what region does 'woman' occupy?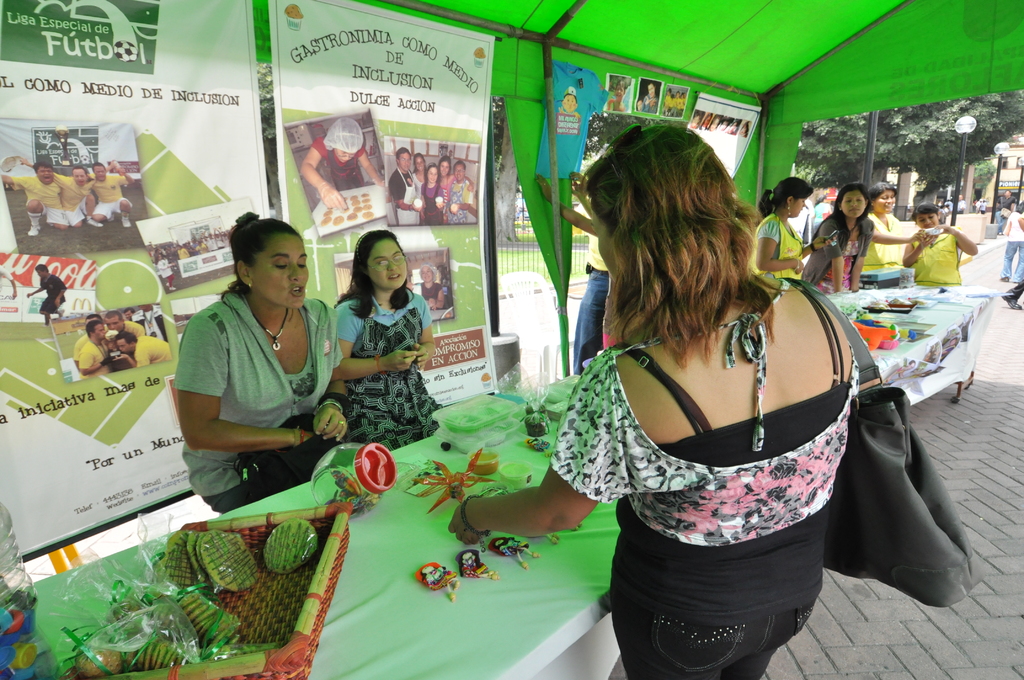
detection(300, 118, 381, 214).
